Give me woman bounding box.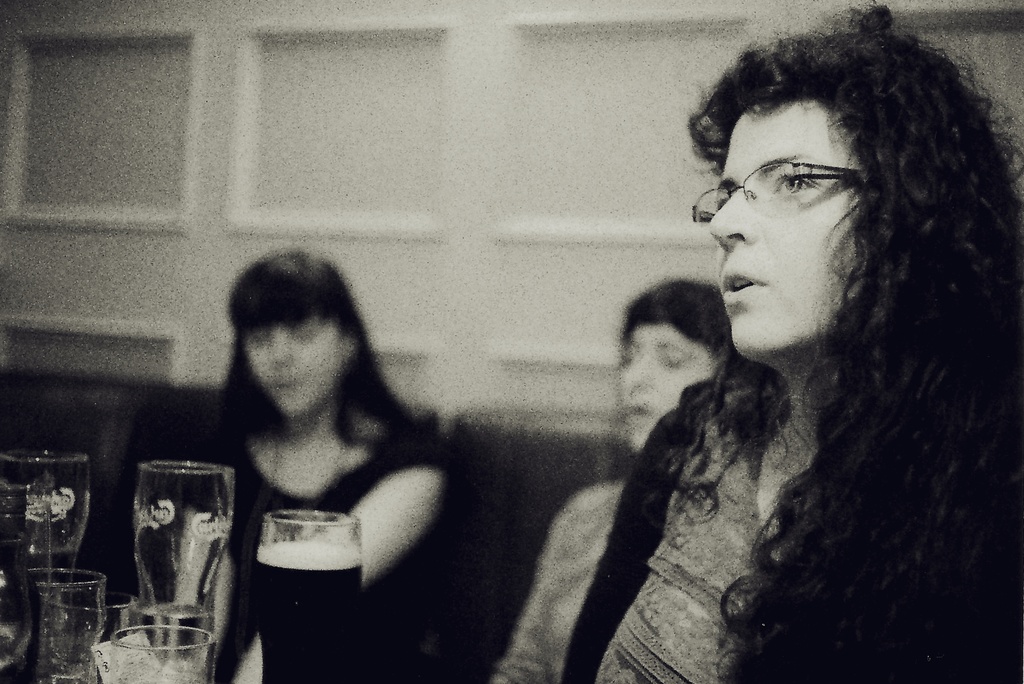
select_region(173, 256, 455, 683).
